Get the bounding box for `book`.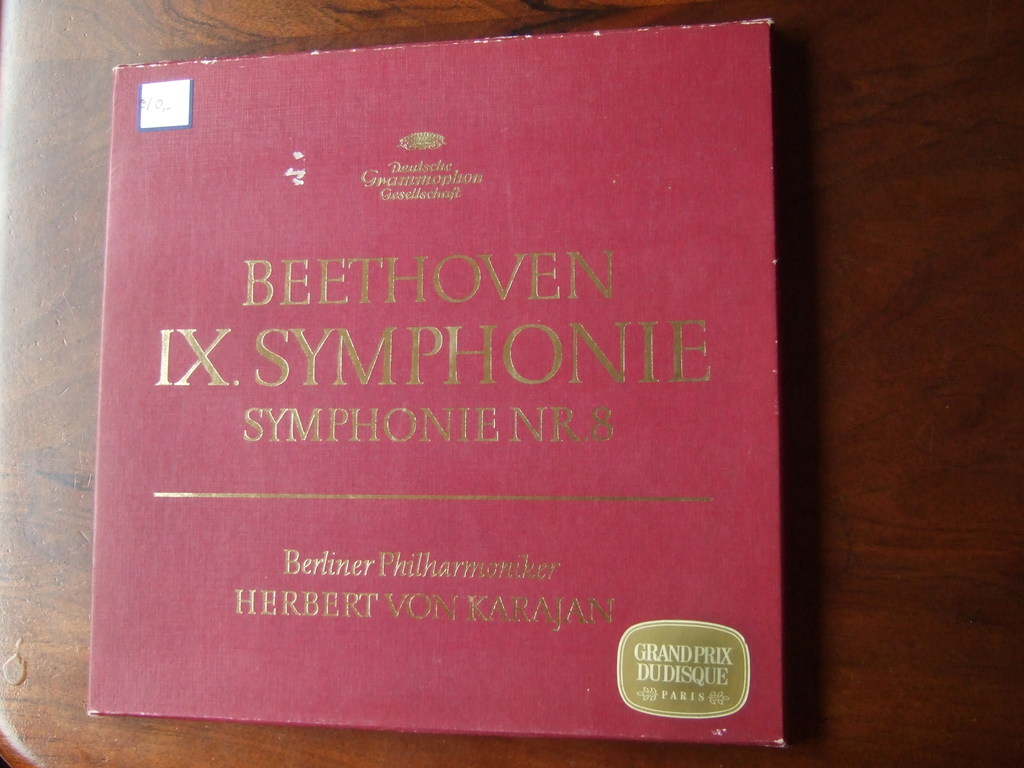
[x1=85, y1=50, x2=836, y2=757].
